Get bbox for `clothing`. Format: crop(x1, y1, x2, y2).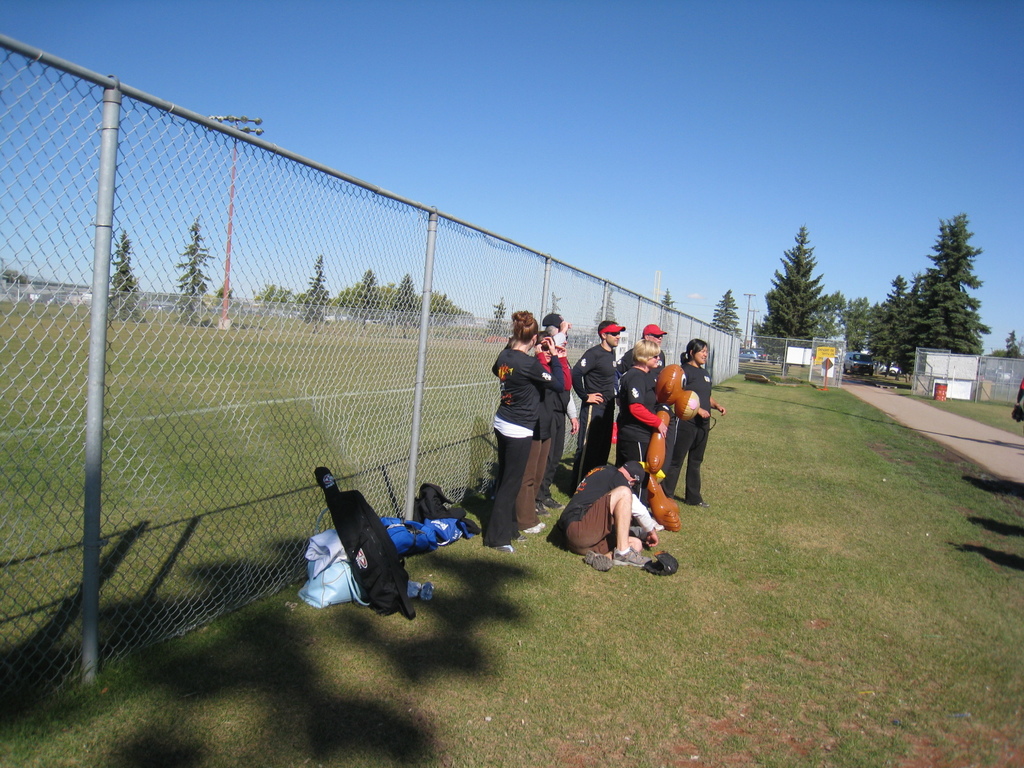
crop(612, 359, 658, 471).
